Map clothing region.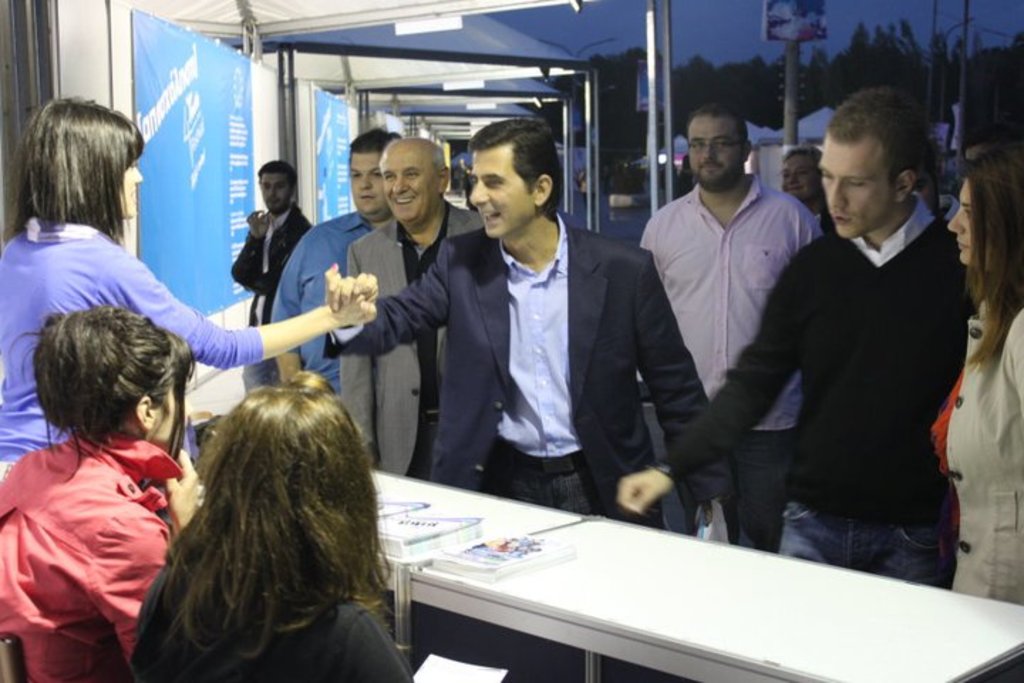
Mapped to bbox=[942, 307, 1023, 612].
